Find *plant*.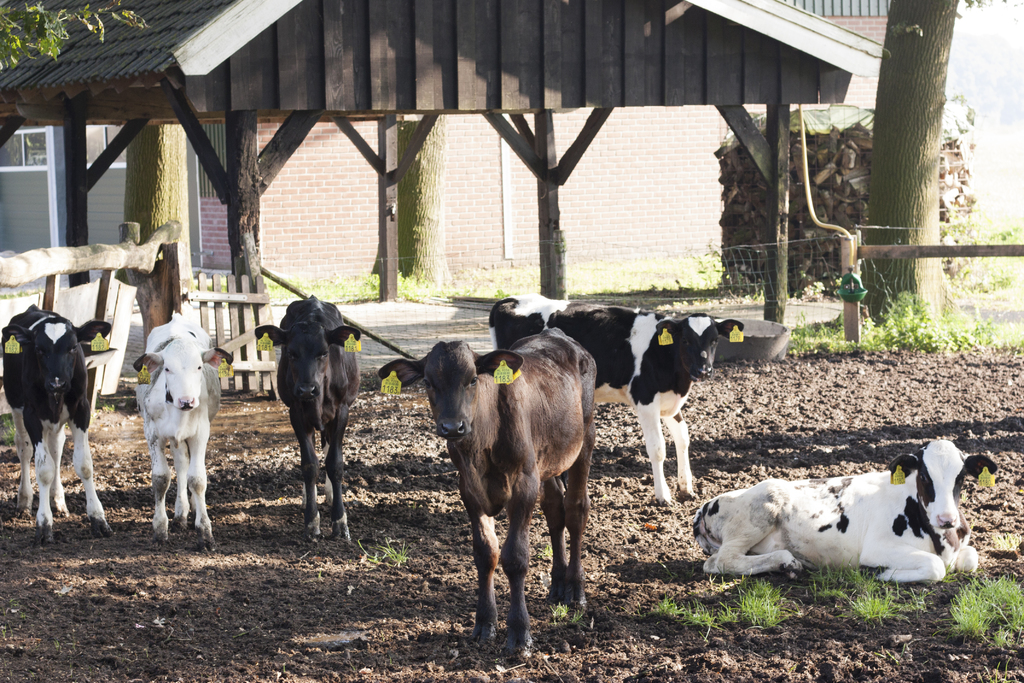
Rect(364, 539, 408, 573).
